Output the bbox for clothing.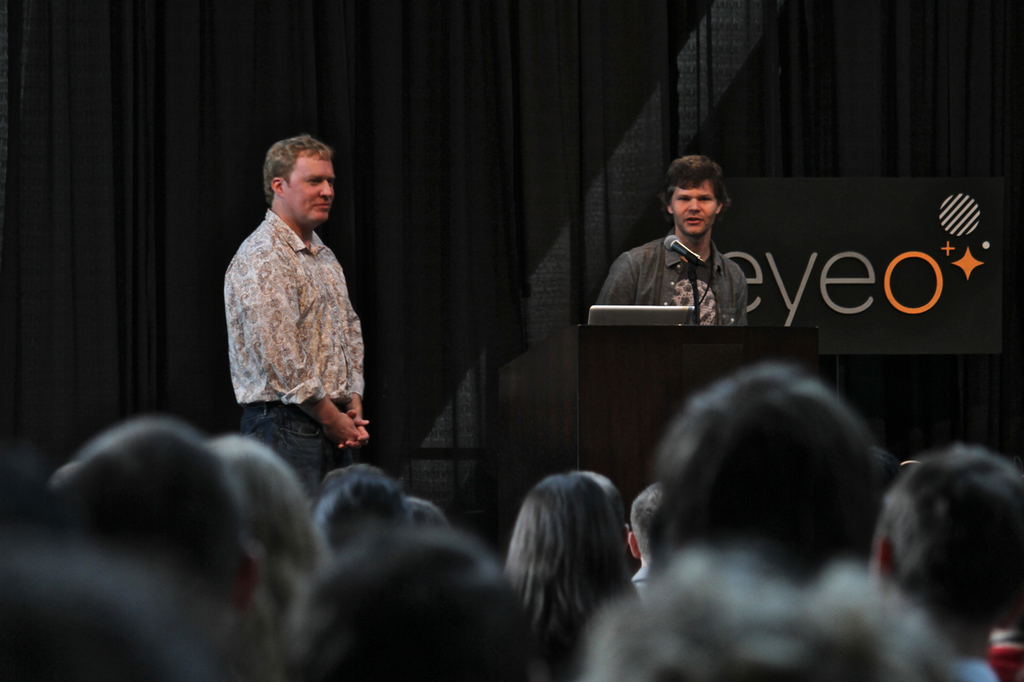
(602, 225, 748, 334).
